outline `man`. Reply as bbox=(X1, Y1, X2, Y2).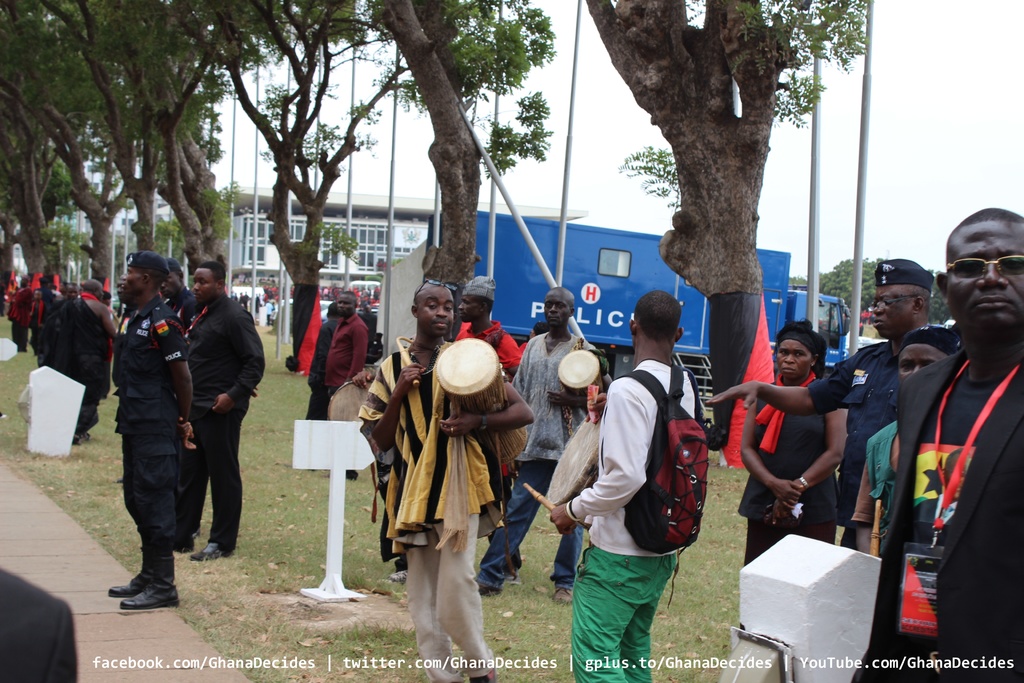
bbox=(707, 257, 934, 550).
